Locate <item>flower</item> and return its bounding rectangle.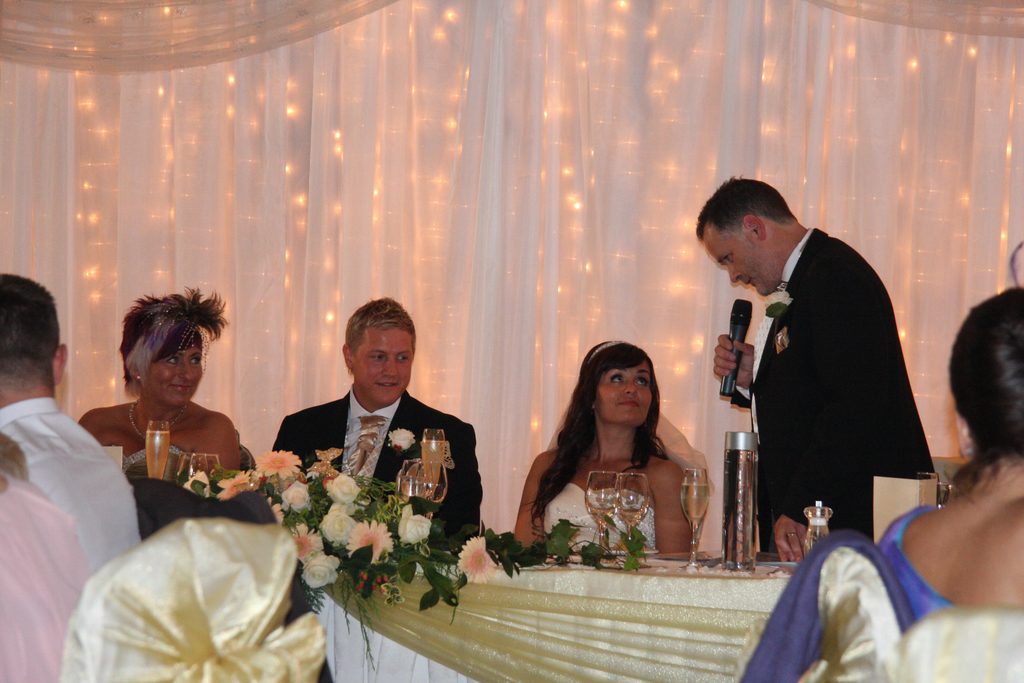
select_region(285, 523, 327, 561).
